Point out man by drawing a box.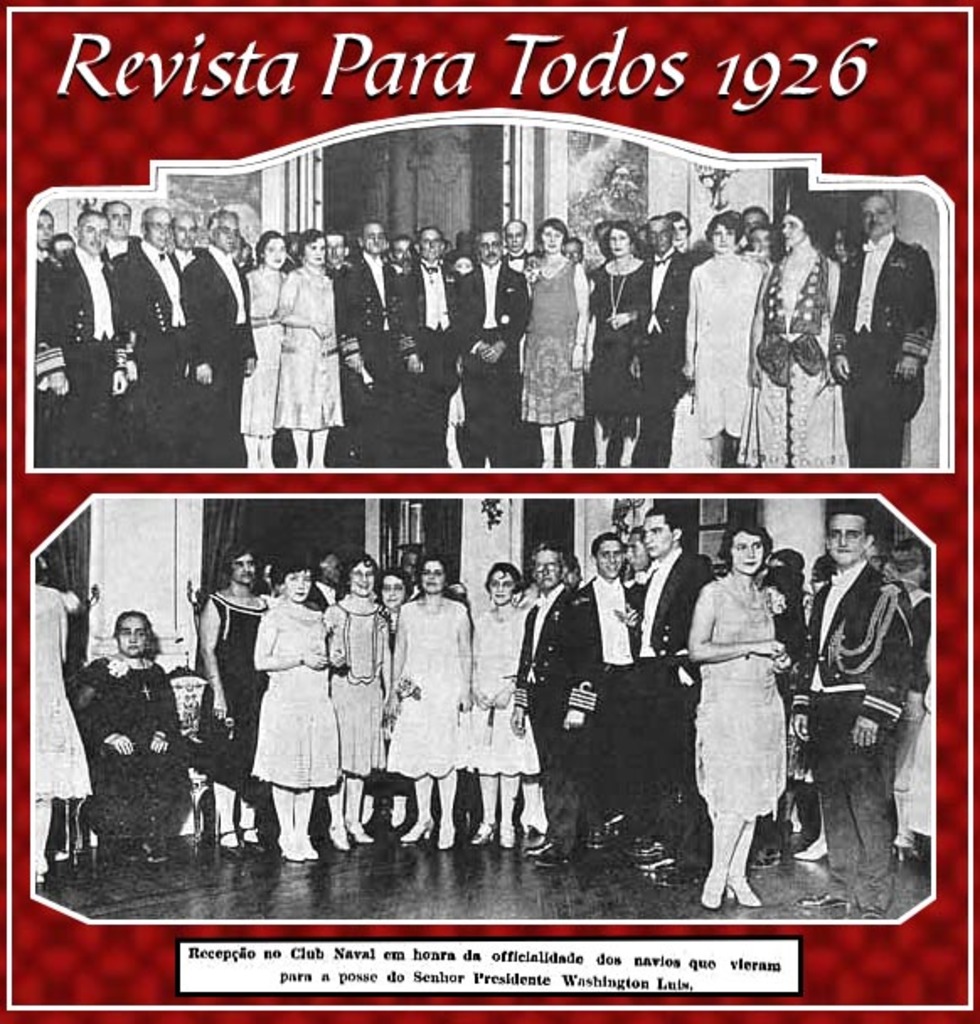
box=[766, 522, 810, 670].
